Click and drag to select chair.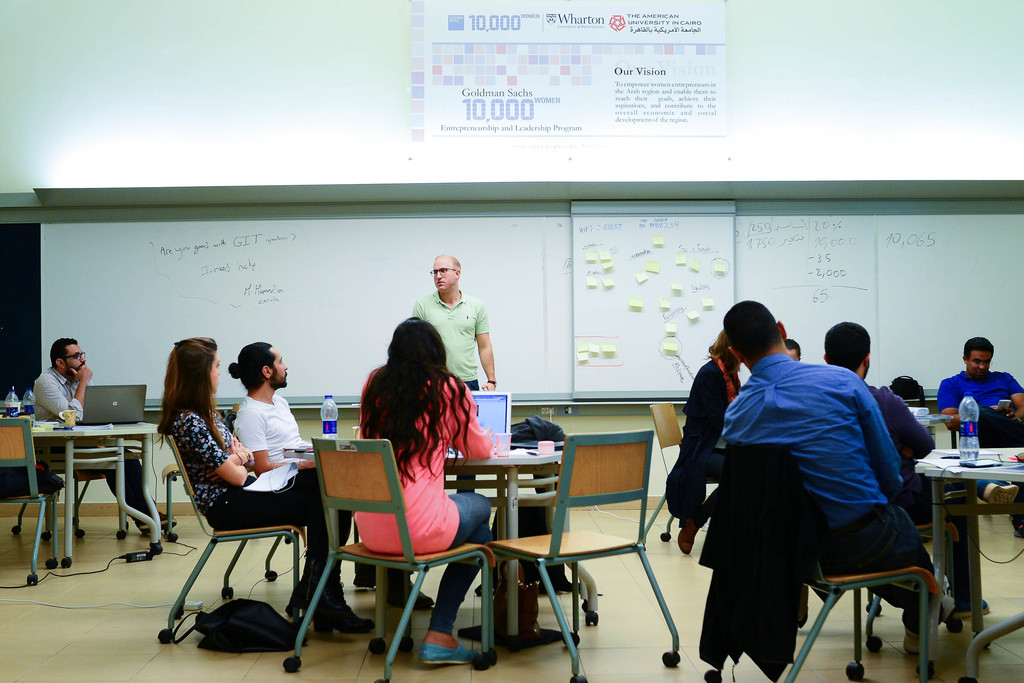
Selection: [483,425,682,682].
